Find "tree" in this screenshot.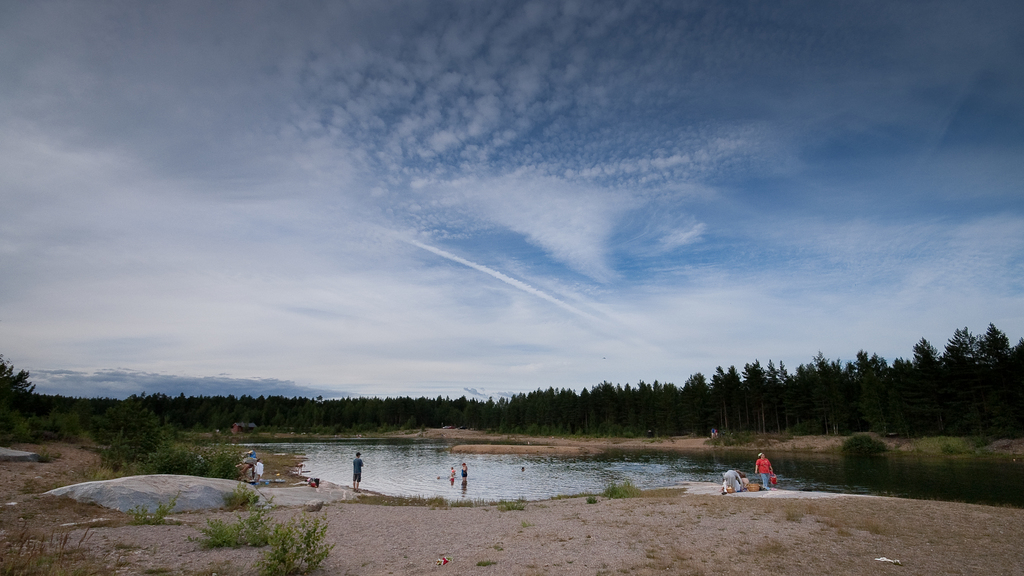
The bounding box for "tree" is bbox(910, 335, 941, 441).
